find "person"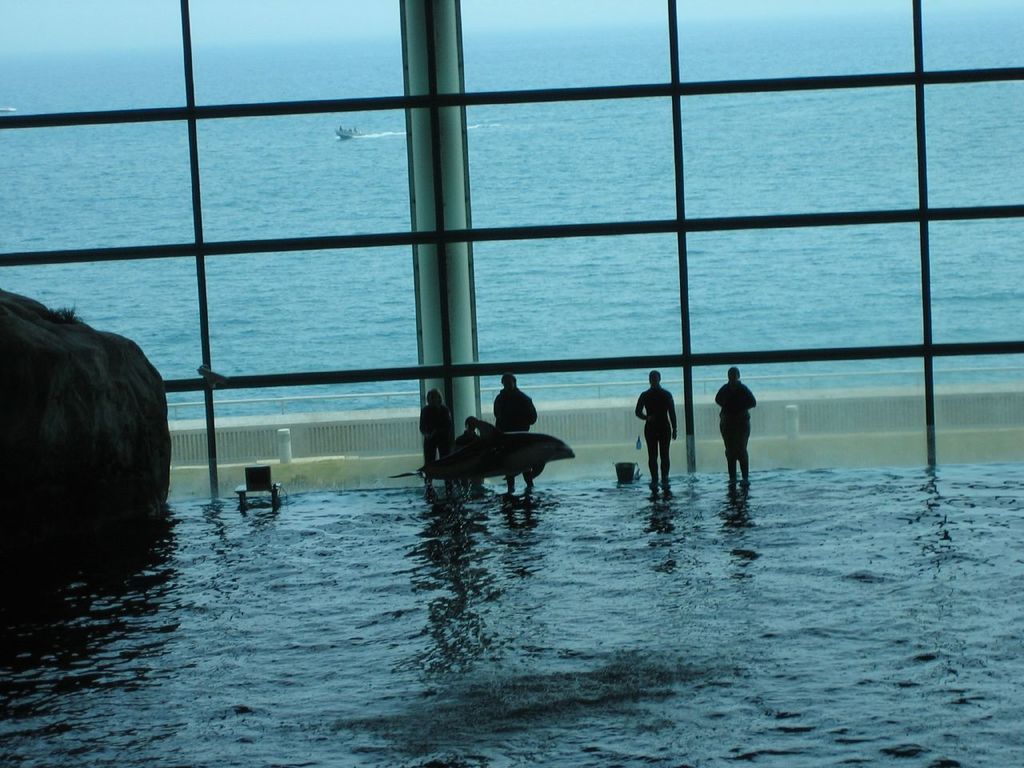
[x1=714, y1=367, x2=757, y2=481]
